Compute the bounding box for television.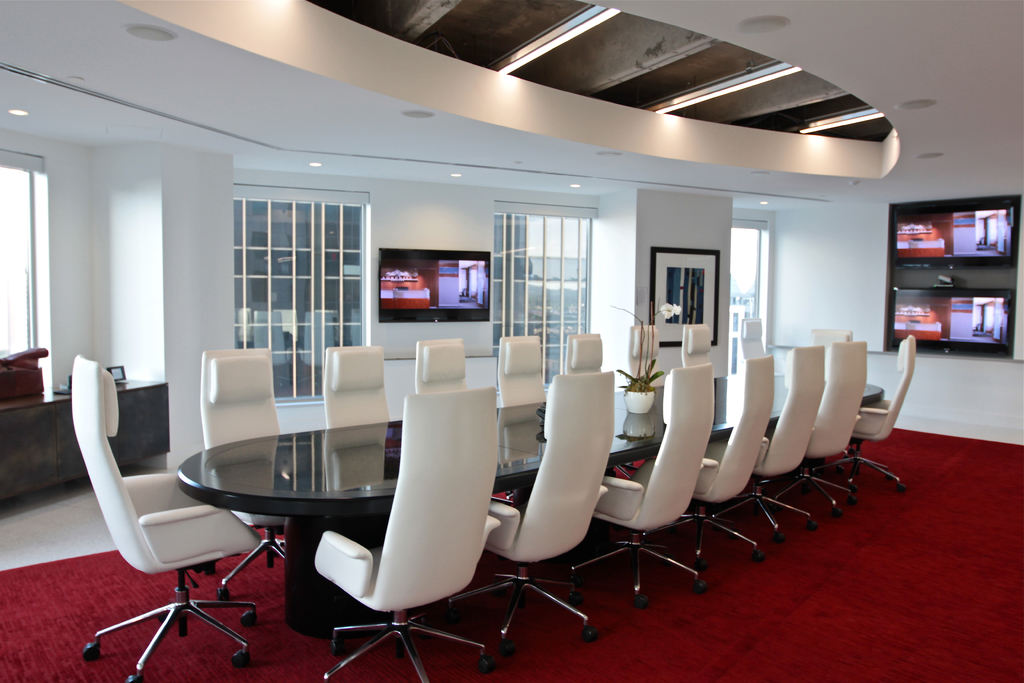
(886, 193, 1019, 264).
